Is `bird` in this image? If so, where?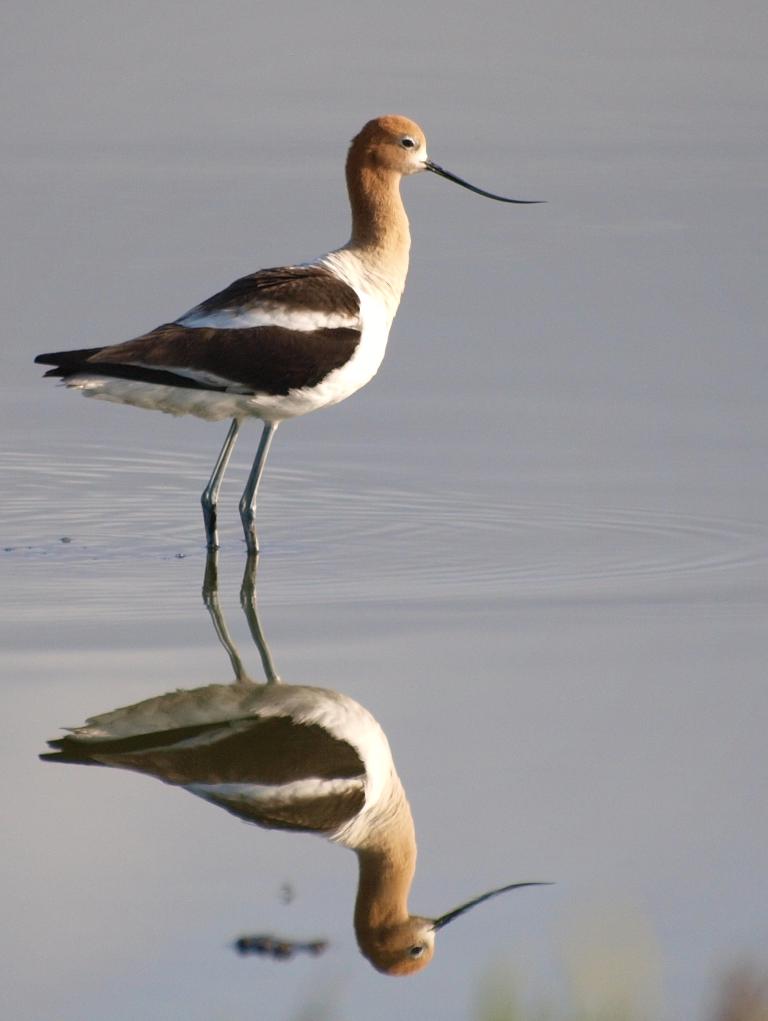
Yes, at rect(28, 113, 550, 558).
